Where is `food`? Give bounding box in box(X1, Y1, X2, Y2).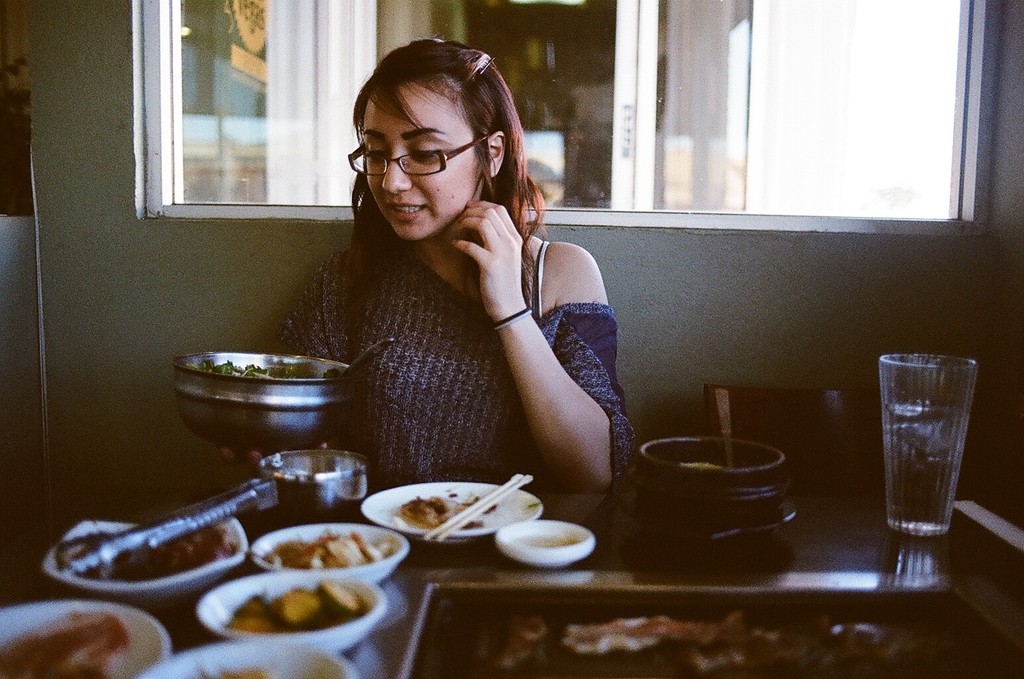
box(166, 645, 277, 678).
